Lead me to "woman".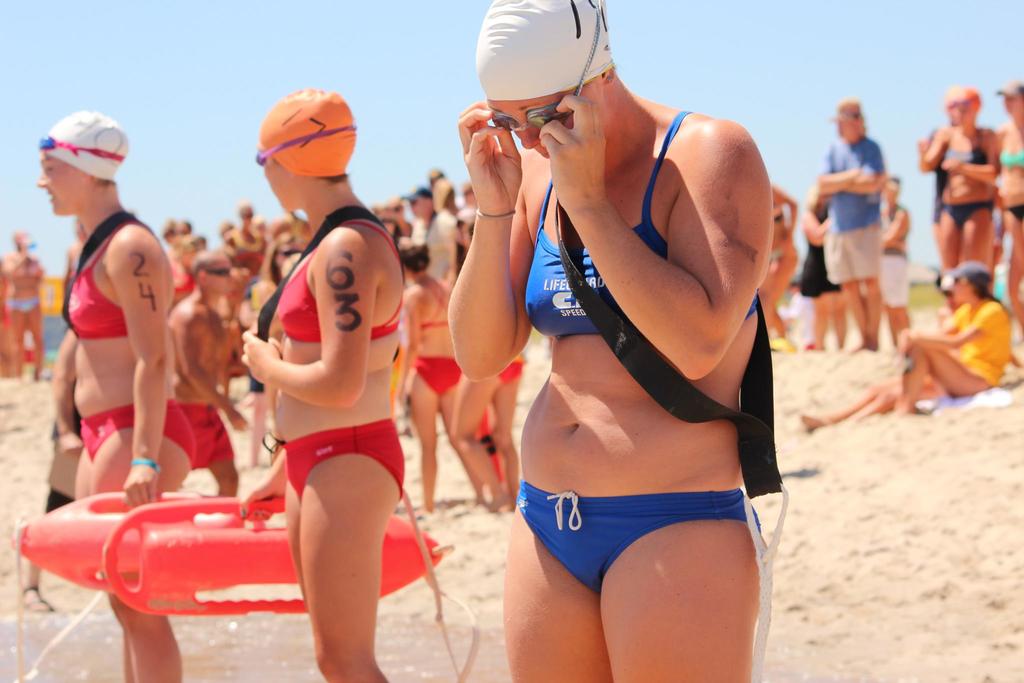
Lead to (left=400, top=242, right=496, bottom=520).
